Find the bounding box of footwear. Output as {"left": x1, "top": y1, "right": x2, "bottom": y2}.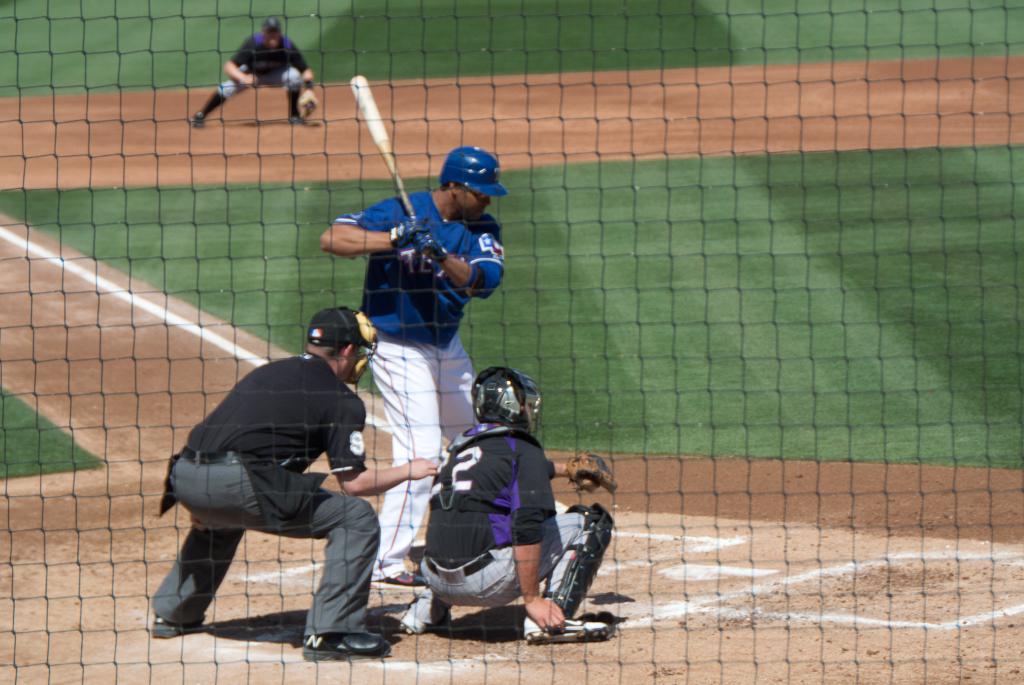
{"left": 376, "top": 571, "right": 435, "bottom": 586}.
